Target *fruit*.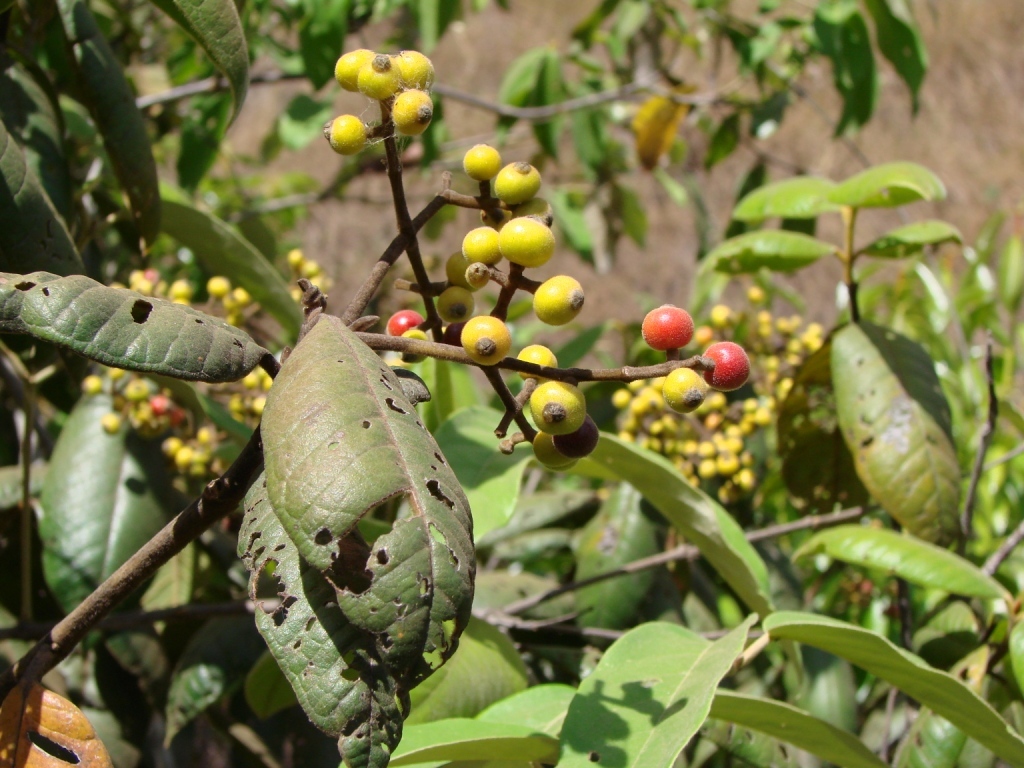
Target region: x1=454, y1=311, x2=512, y2=369.
